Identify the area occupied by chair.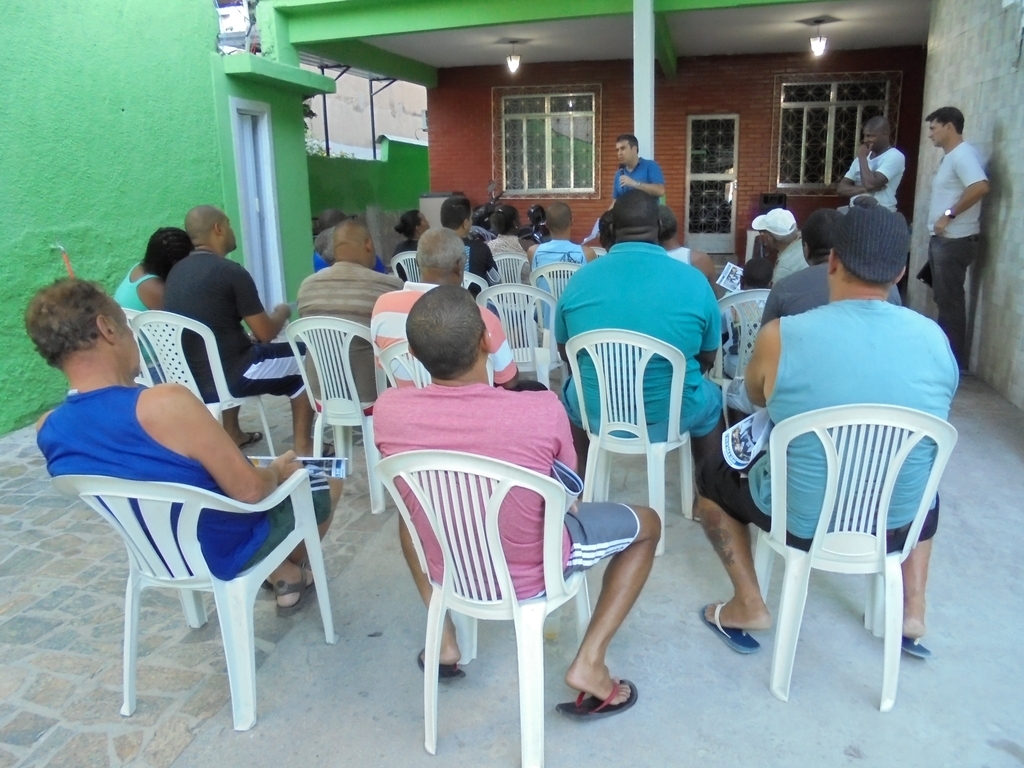
Area: box=[478, 277, 564, 383].
